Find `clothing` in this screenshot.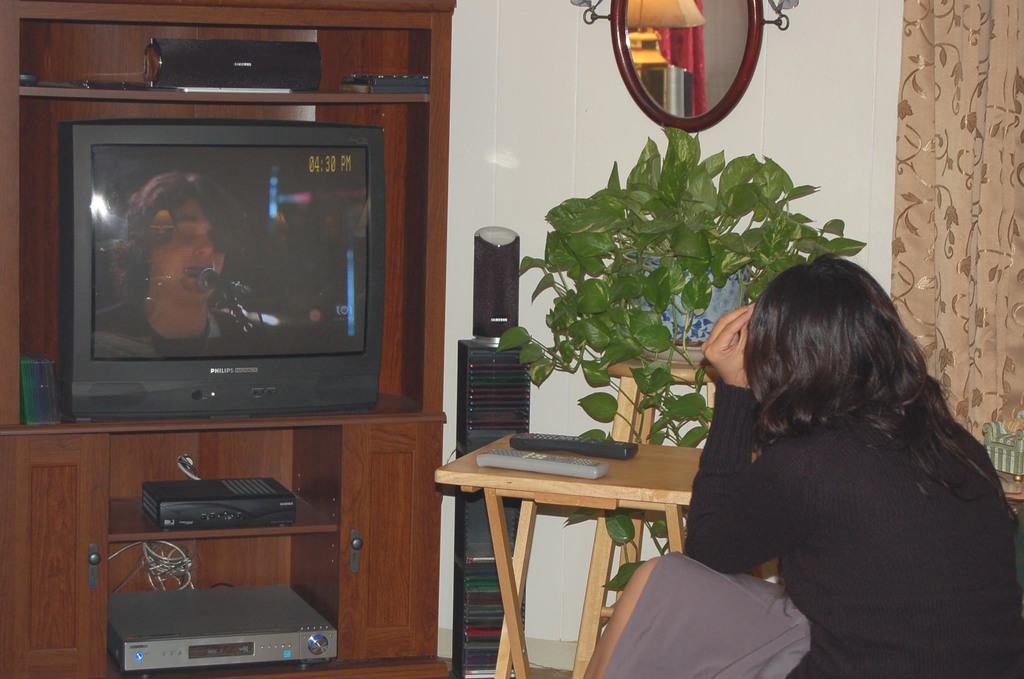
The bounding box for `clothing` is [596,375,1023,678].
